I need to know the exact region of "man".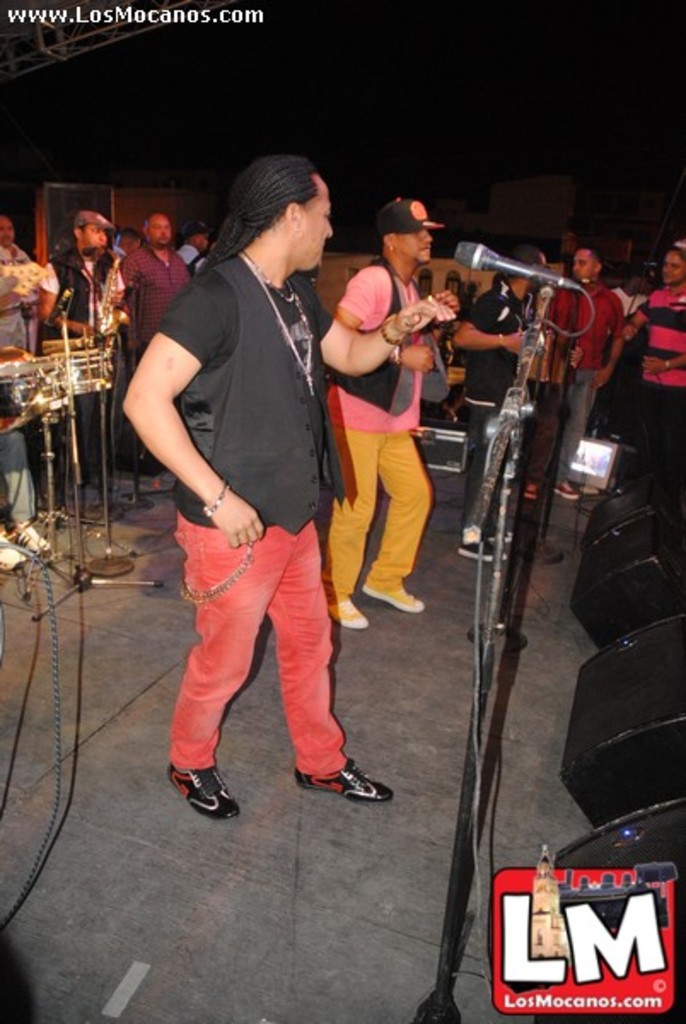
Region: locate(457, 254, 543, 579).
